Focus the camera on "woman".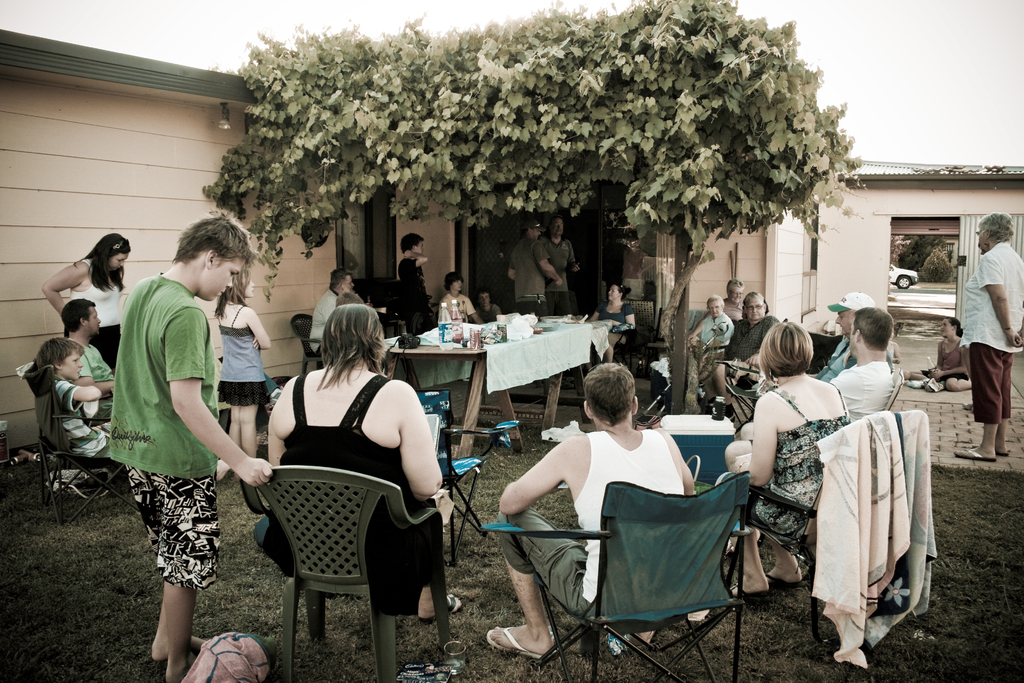
Focus region: {"x1": 586, "y1": 281, "x2": 636, "y2": 362}.
